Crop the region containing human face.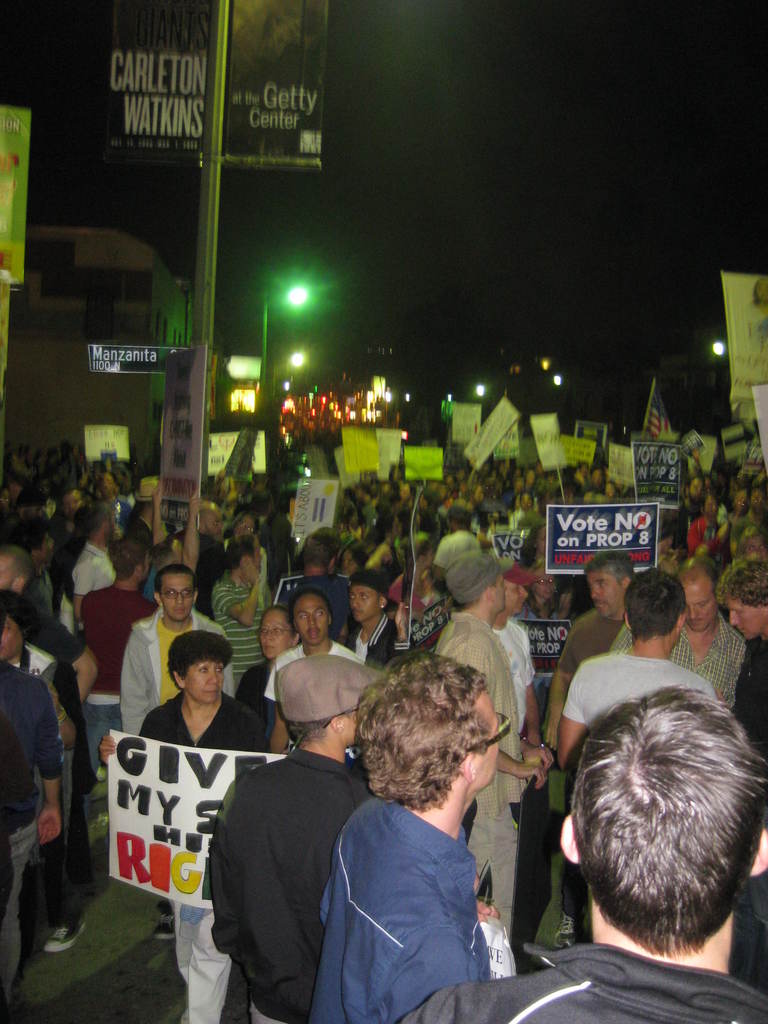
Crop region: {"x1": 0, "y1": 617, "x2": 22, "y2": 660}.
